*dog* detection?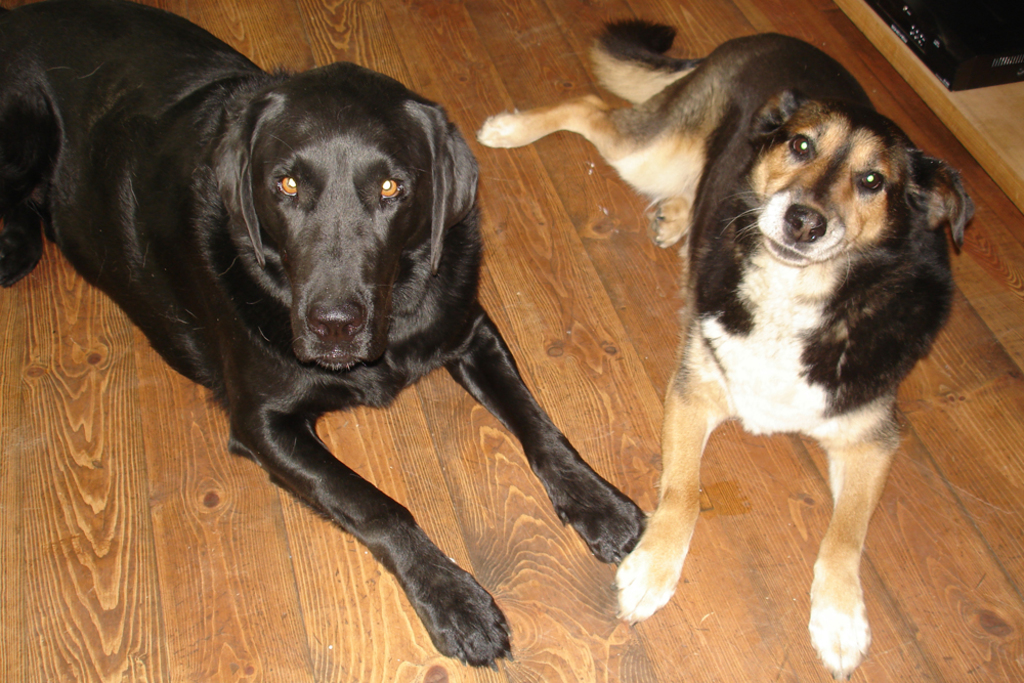
<bbox>0, 0, 648, 673</bbox>
